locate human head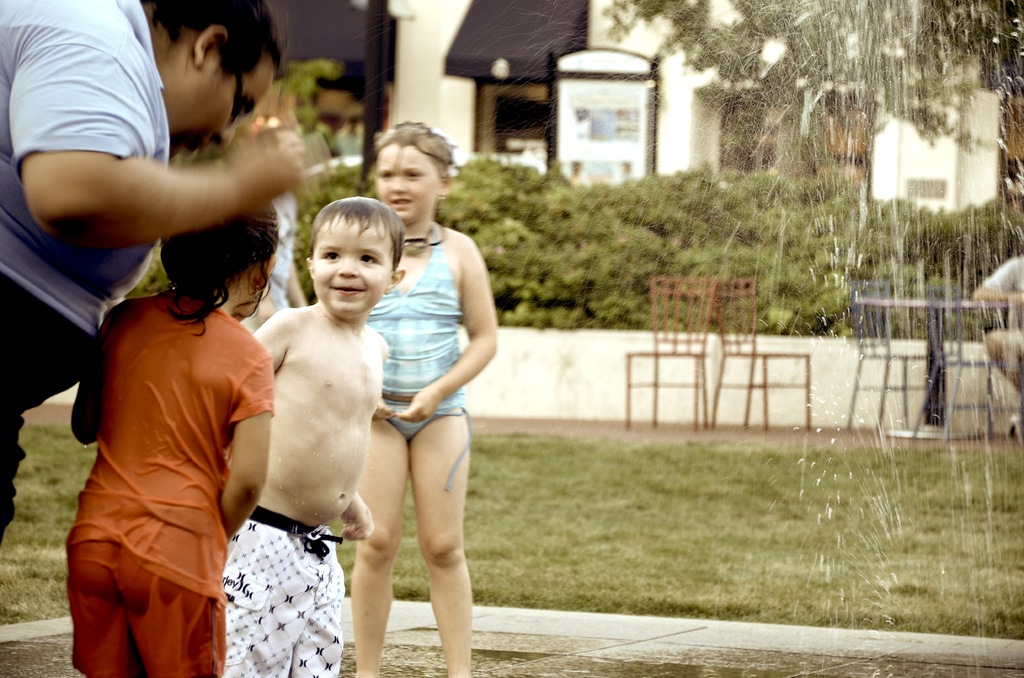
Rect(159, 211, 280, 318)
